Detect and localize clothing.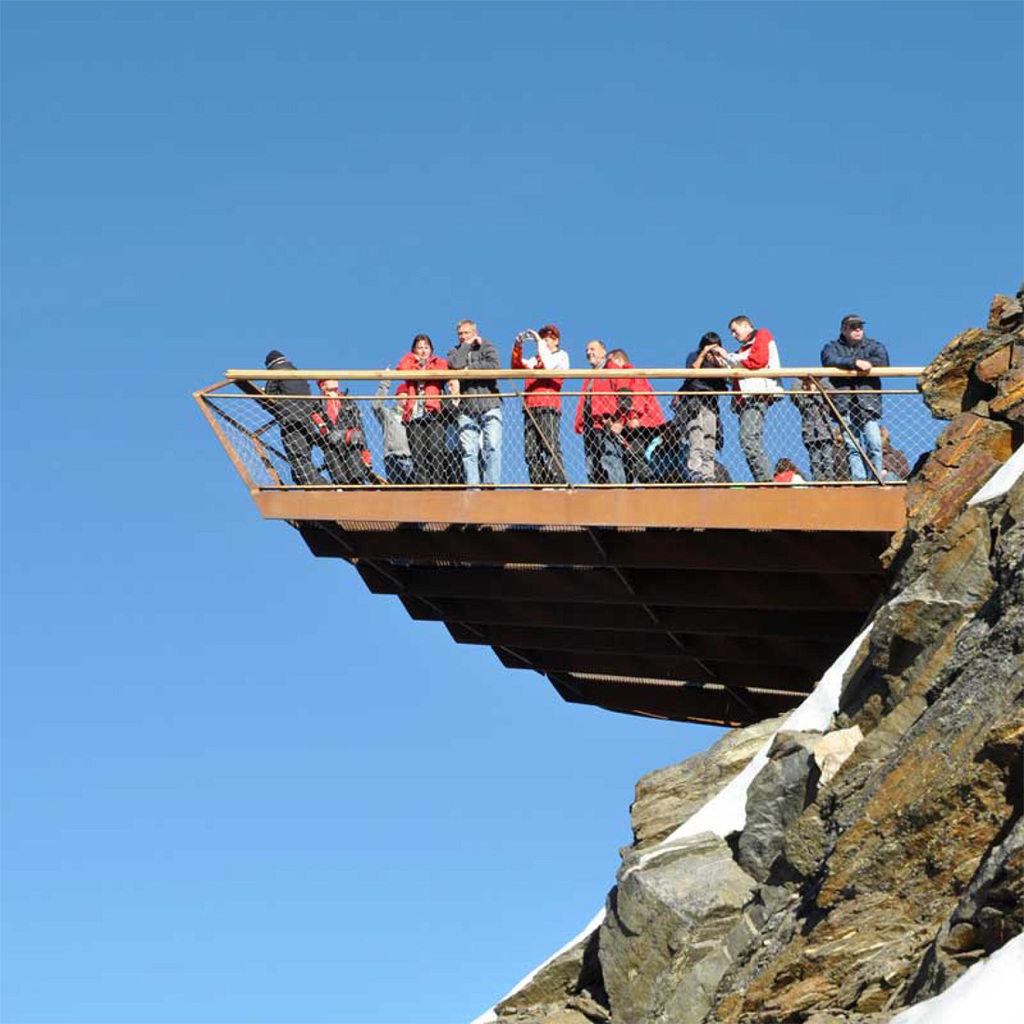
Localized at <bbox>626, 363, 666, 483</bbox>.
